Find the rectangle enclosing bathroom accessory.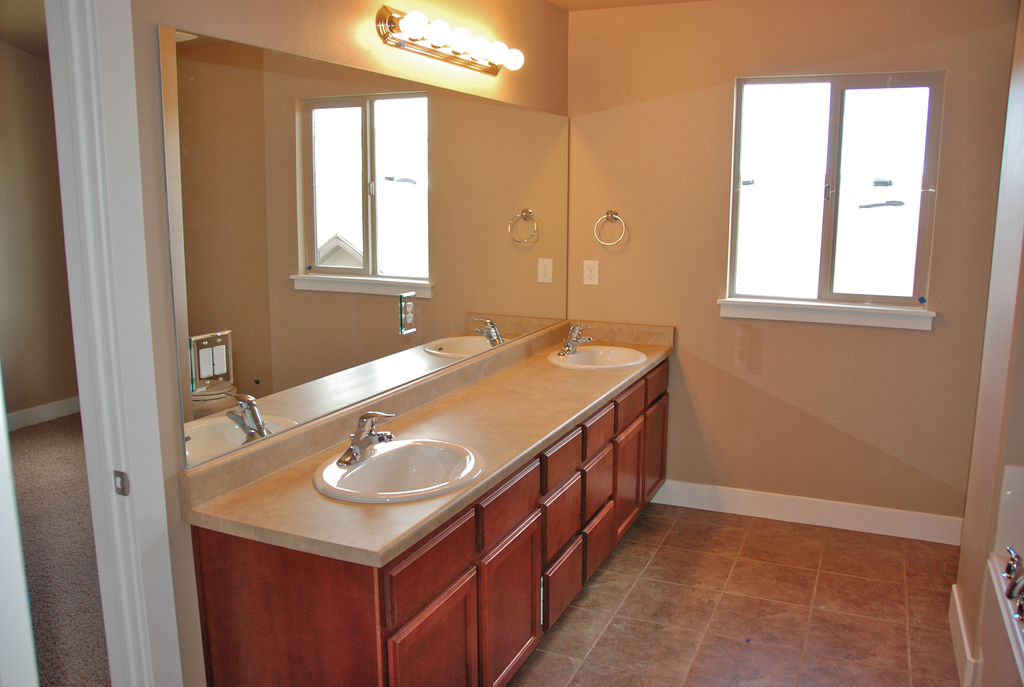
{"x1": 337, "y1": 411, "x2": 395, "y2": 465}.
